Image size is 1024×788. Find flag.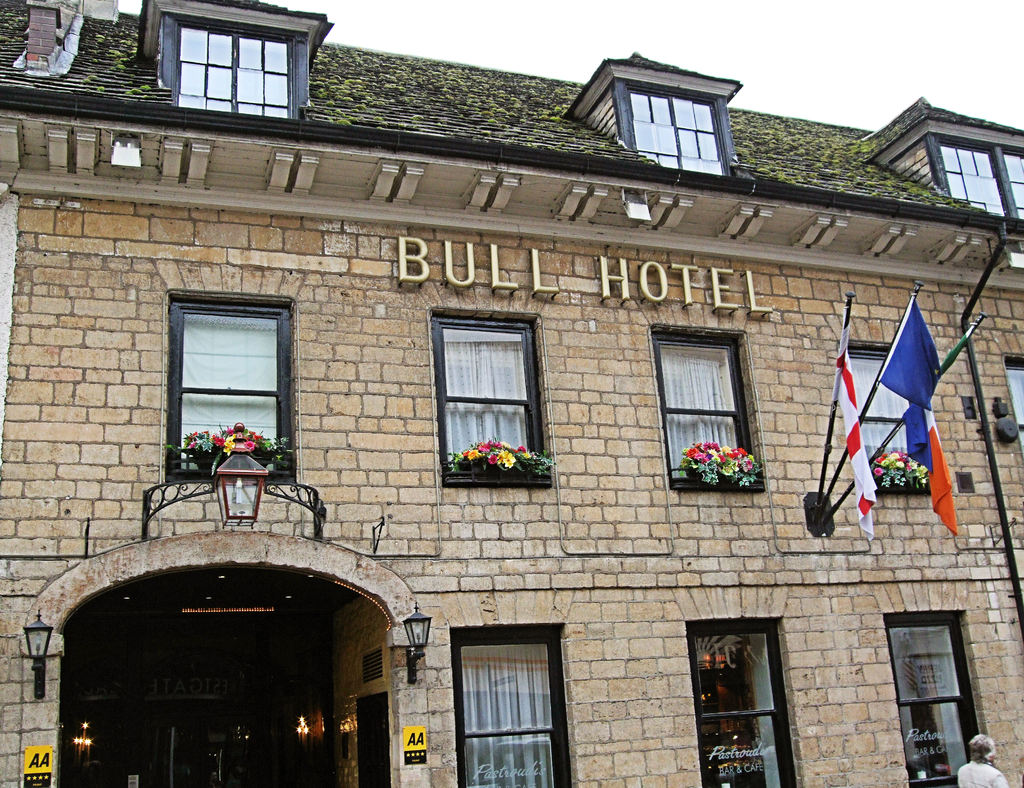
bbox=(886, 289, 959, 540).
